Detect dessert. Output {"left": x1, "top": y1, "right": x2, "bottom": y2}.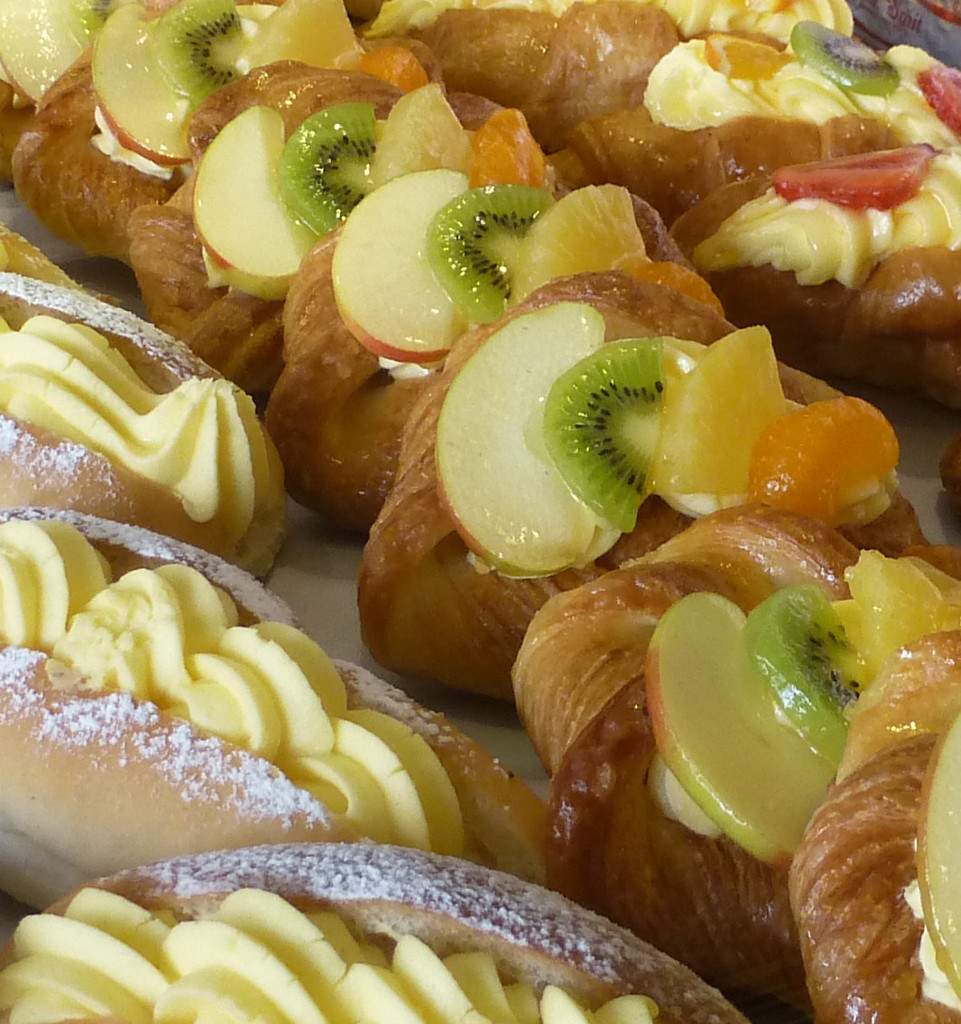
{"left": 15, "top": 550, "right": 443, "bottom": 895}.
